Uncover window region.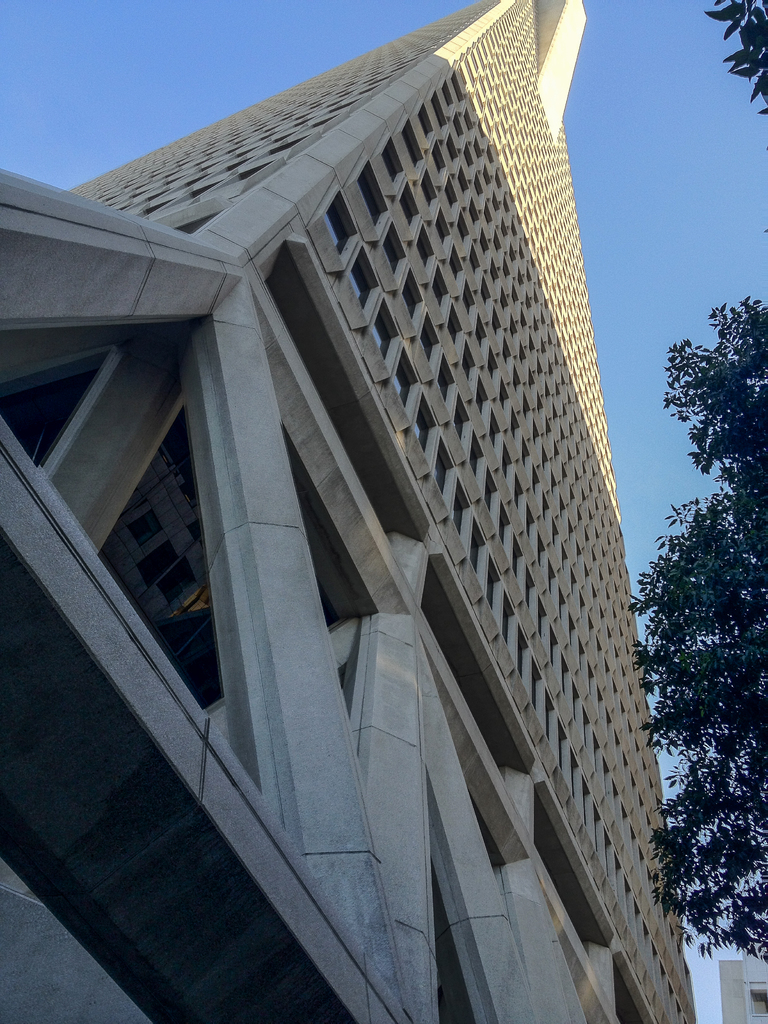
Uncovered: box(403, 118, 422, 170).
